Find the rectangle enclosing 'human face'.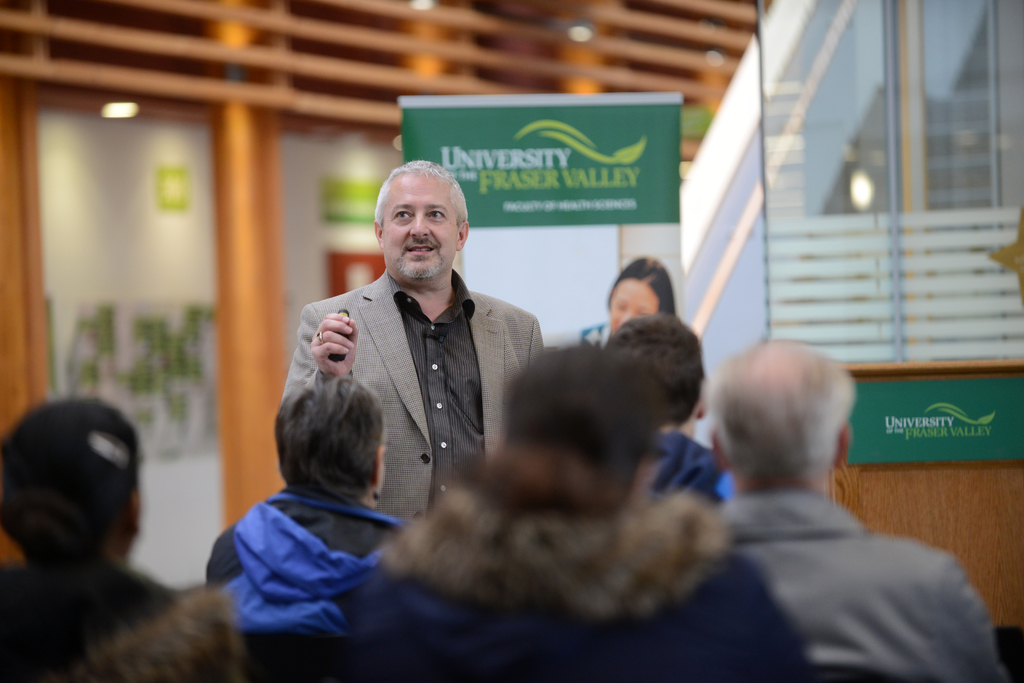
<bbox>612, 277, 657, 327</bbox>.
